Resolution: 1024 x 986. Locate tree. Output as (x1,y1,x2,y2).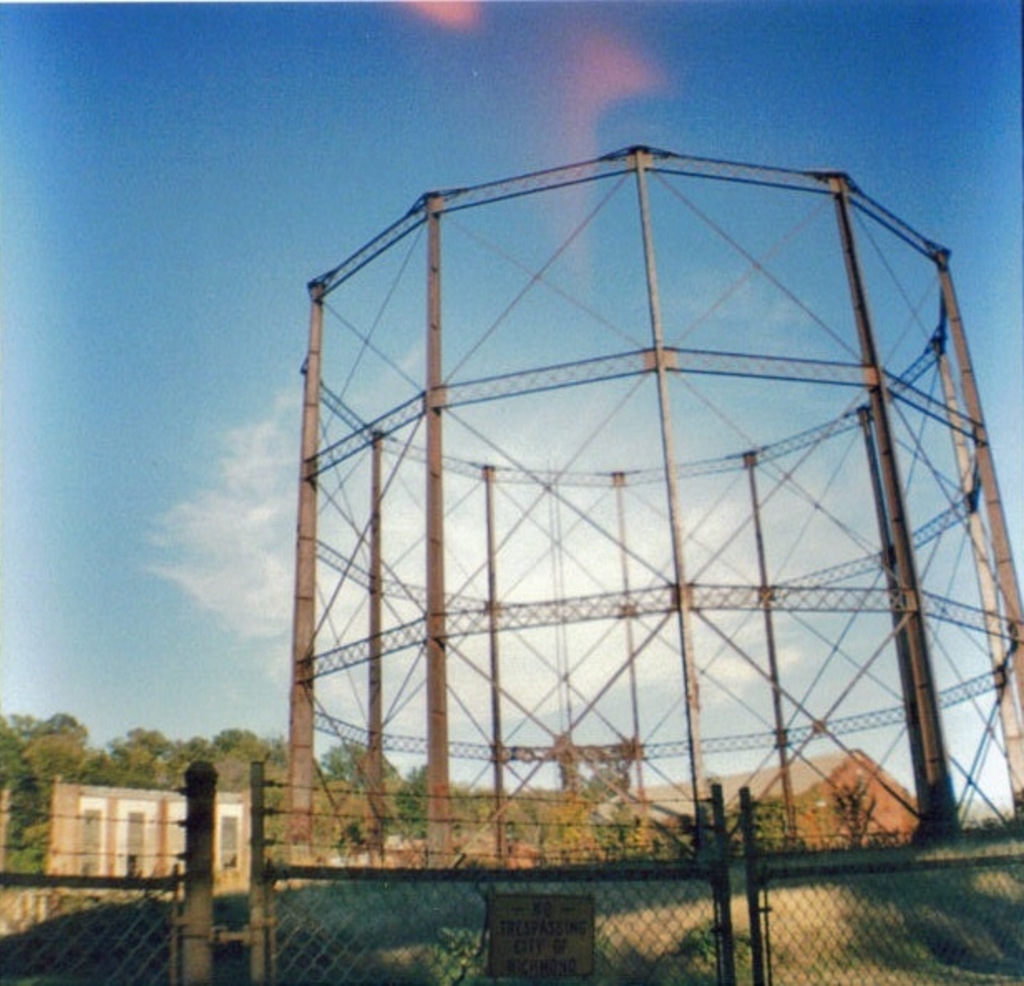
(184,729,226,762).
